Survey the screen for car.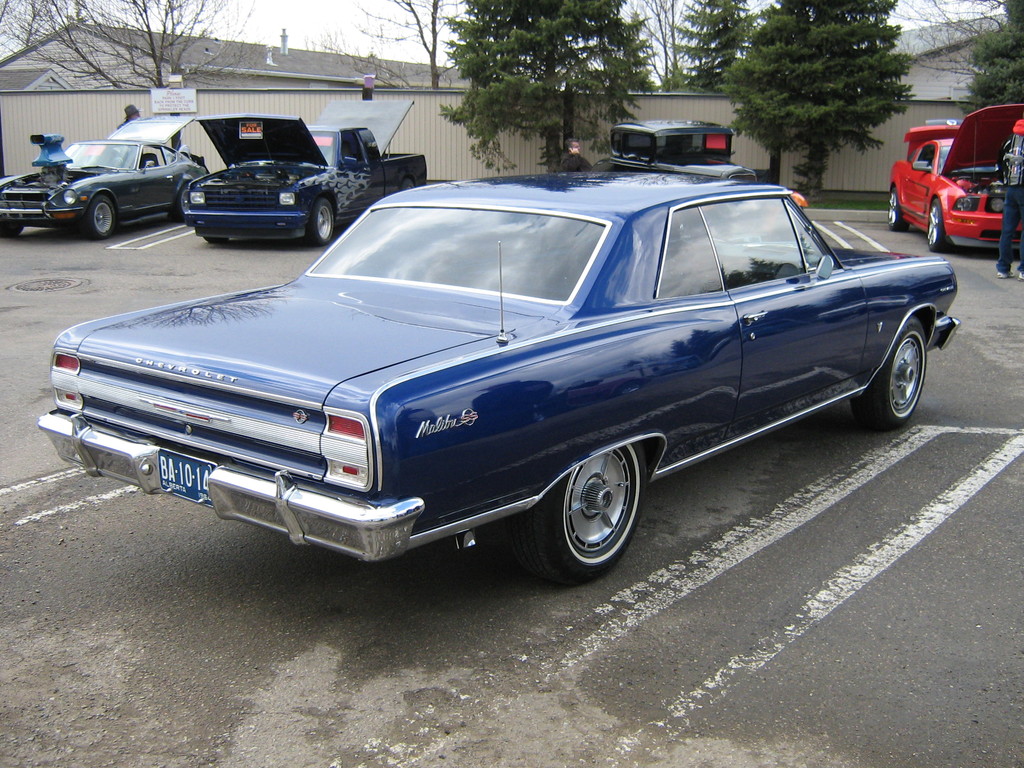
Survey found: {"x1": 886, "y1": 104, "x2": 1023, "y2": 256}.
